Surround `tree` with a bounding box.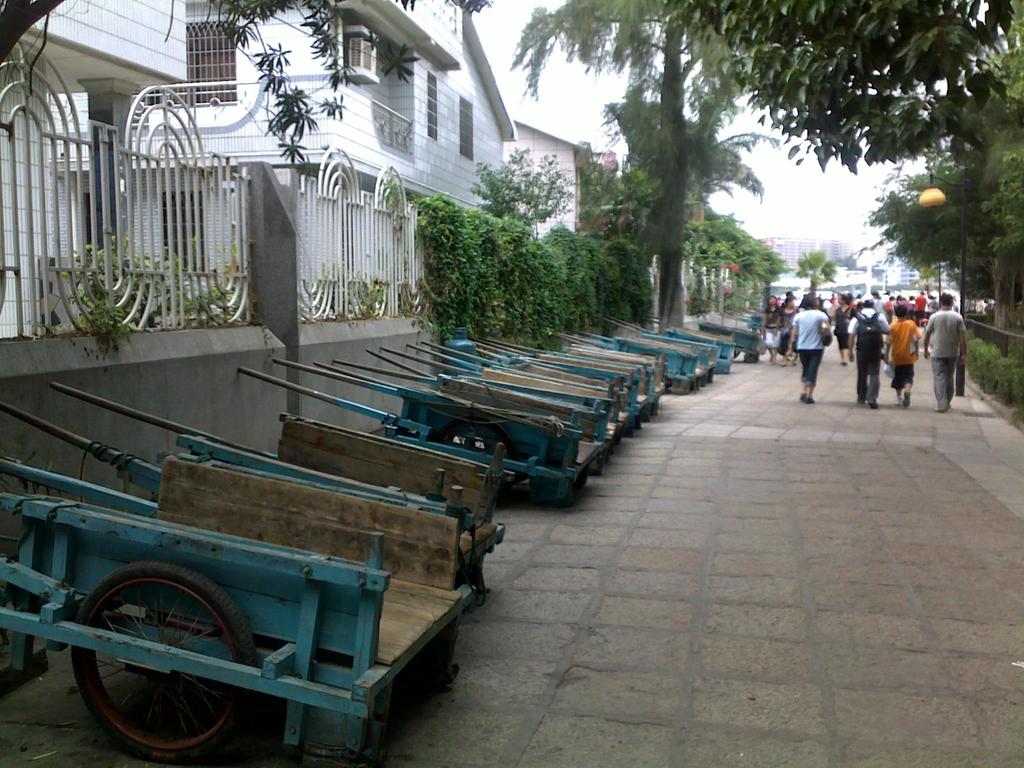
locate(509, 0, 751, 330).
